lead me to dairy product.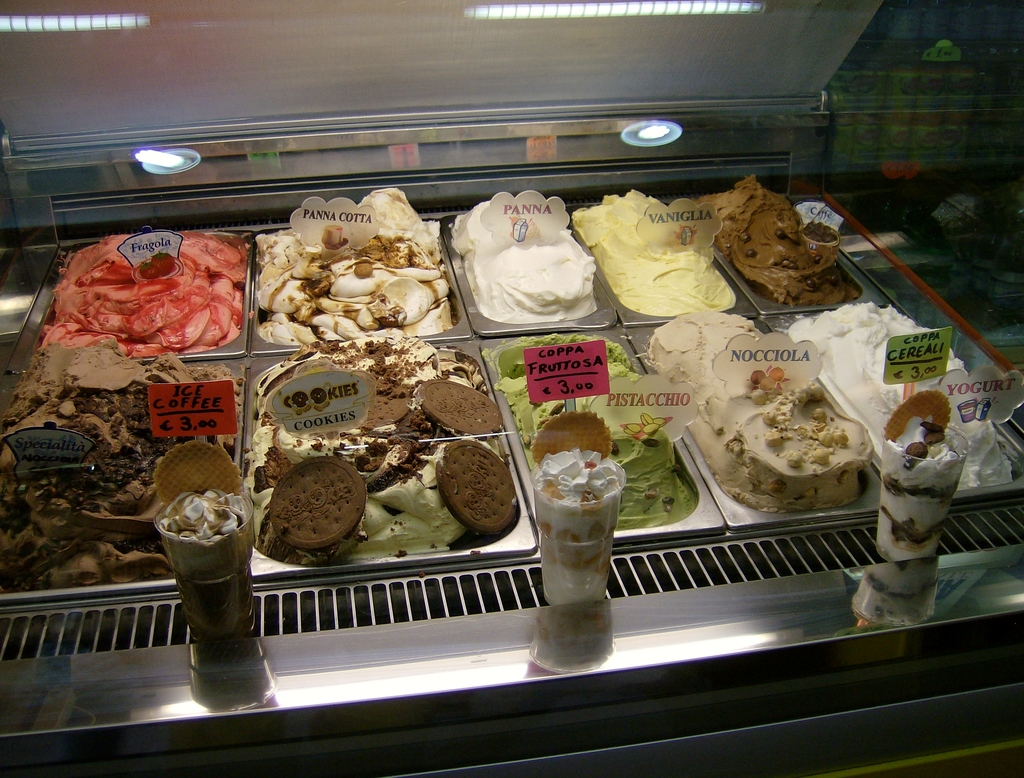
Lead to detection(44, 232, 222, 349).
